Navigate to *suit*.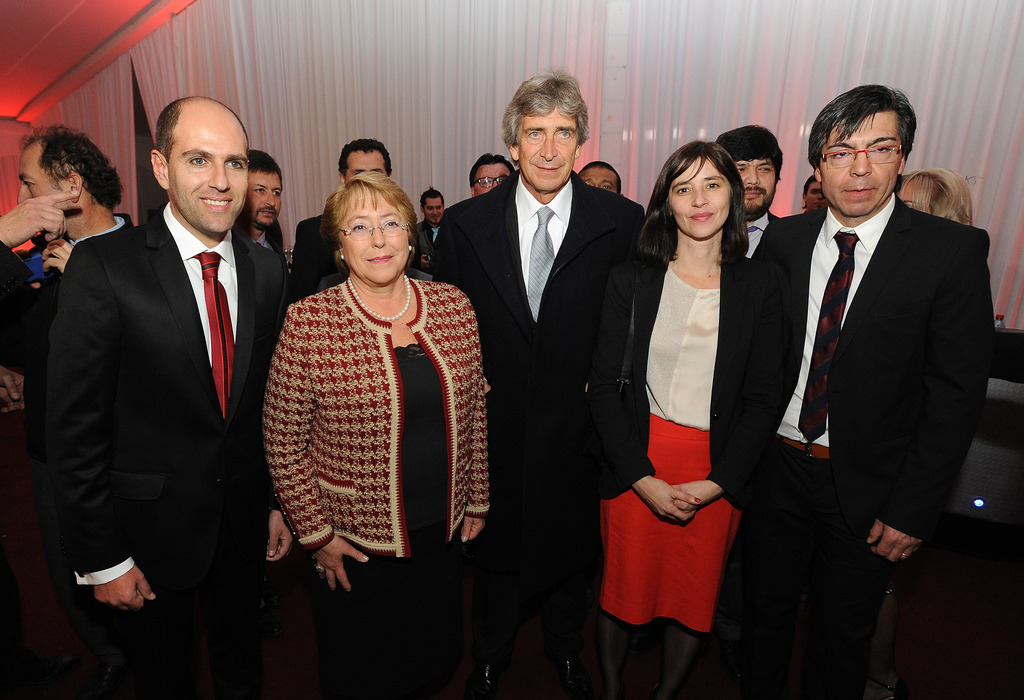
Navigation target: <box>428,170,646,699</box>.
